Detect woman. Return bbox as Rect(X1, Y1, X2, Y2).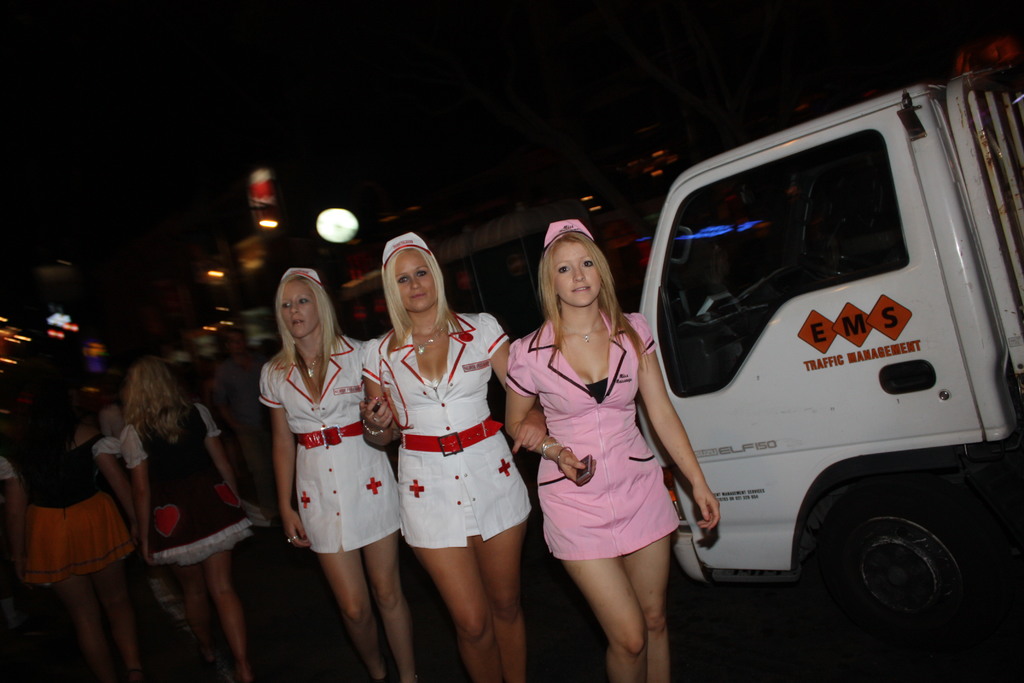
Rect(18, 382, 145, 682).
